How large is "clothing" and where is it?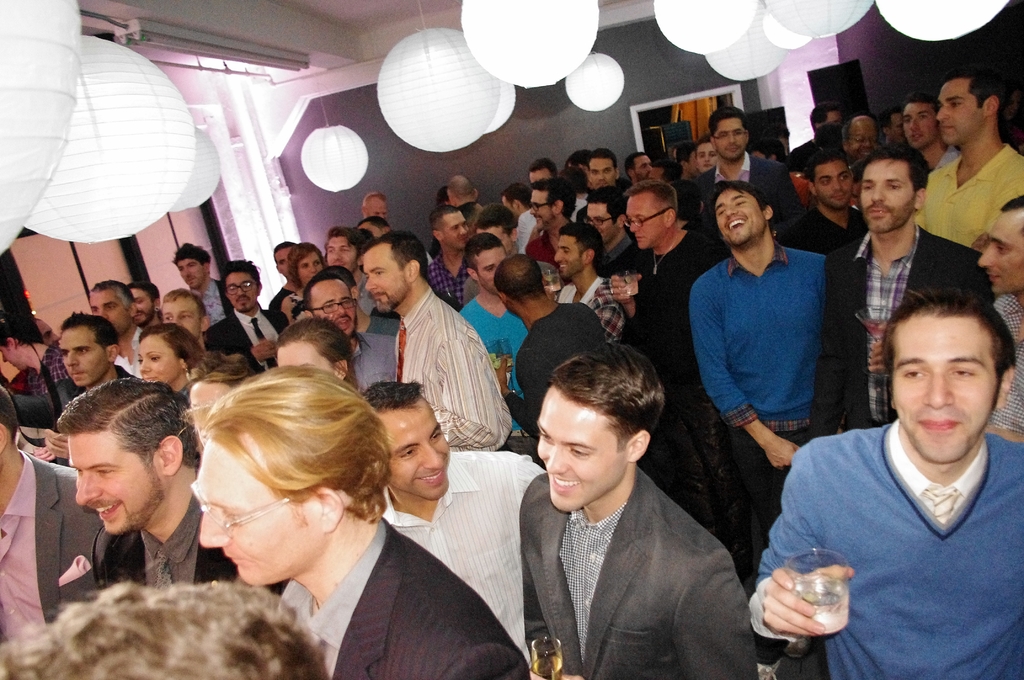
Bounding box: [455, 293, 536, 385].
